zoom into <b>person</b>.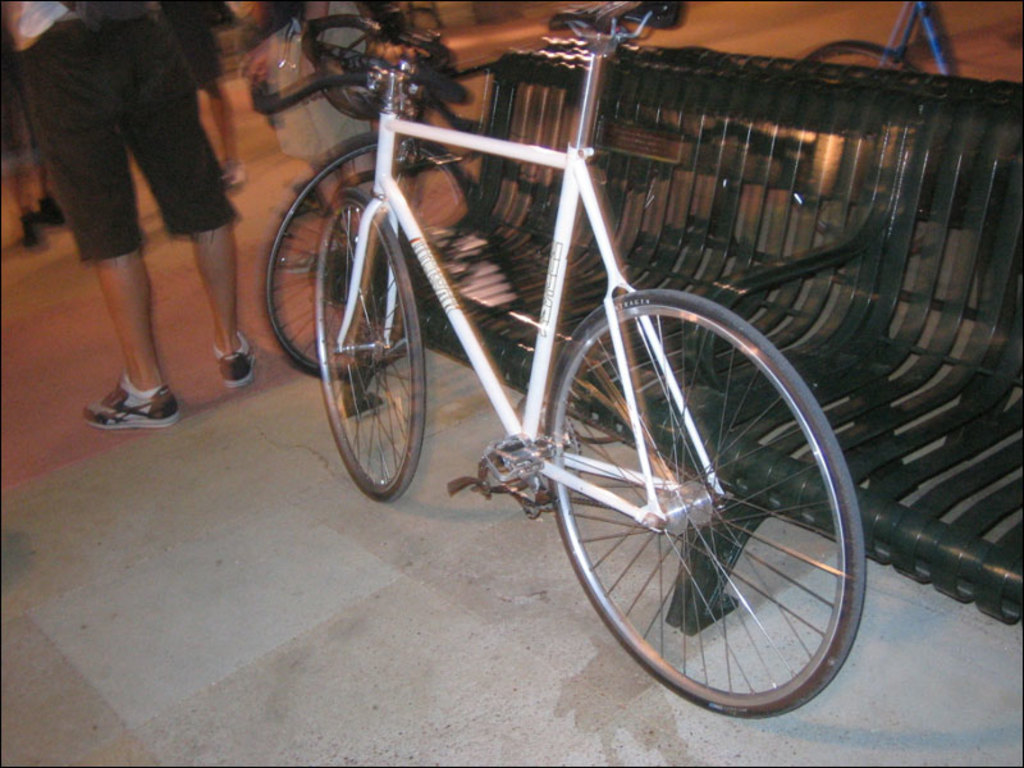
Zoom target: pyautogui.locateOnScreen(20, 0, 253, 449).
